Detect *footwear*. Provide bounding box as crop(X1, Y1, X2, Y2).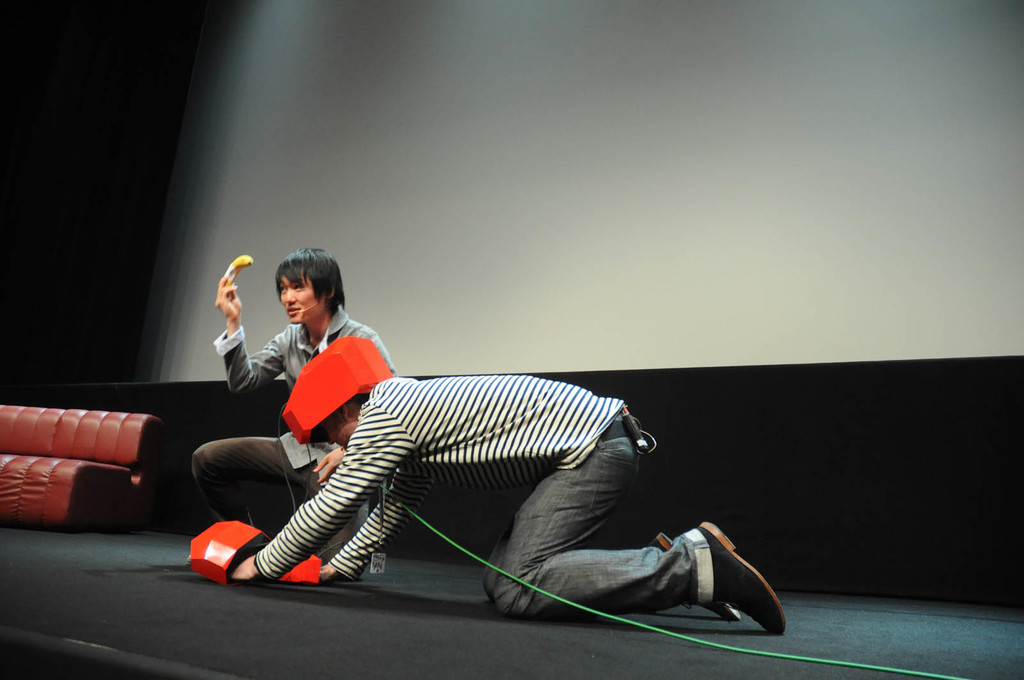
crop(647, 528, 742, 623).
